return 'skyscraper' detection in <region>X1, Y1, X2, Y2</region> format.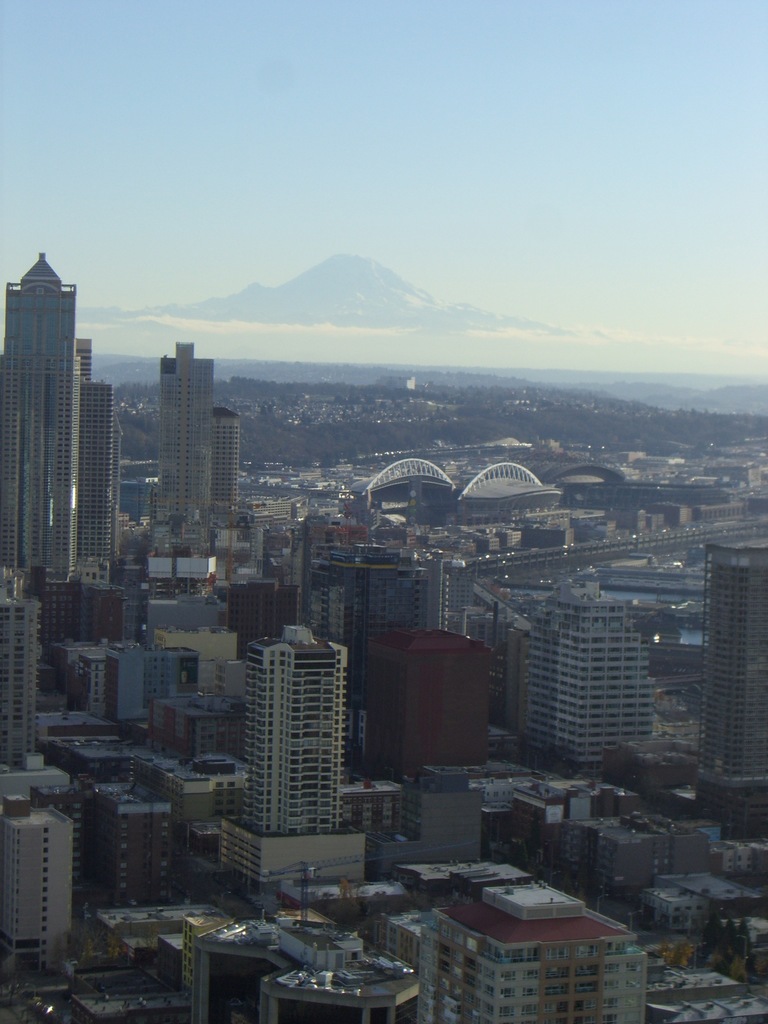
<region>705, 543, 767, 840</region>.
